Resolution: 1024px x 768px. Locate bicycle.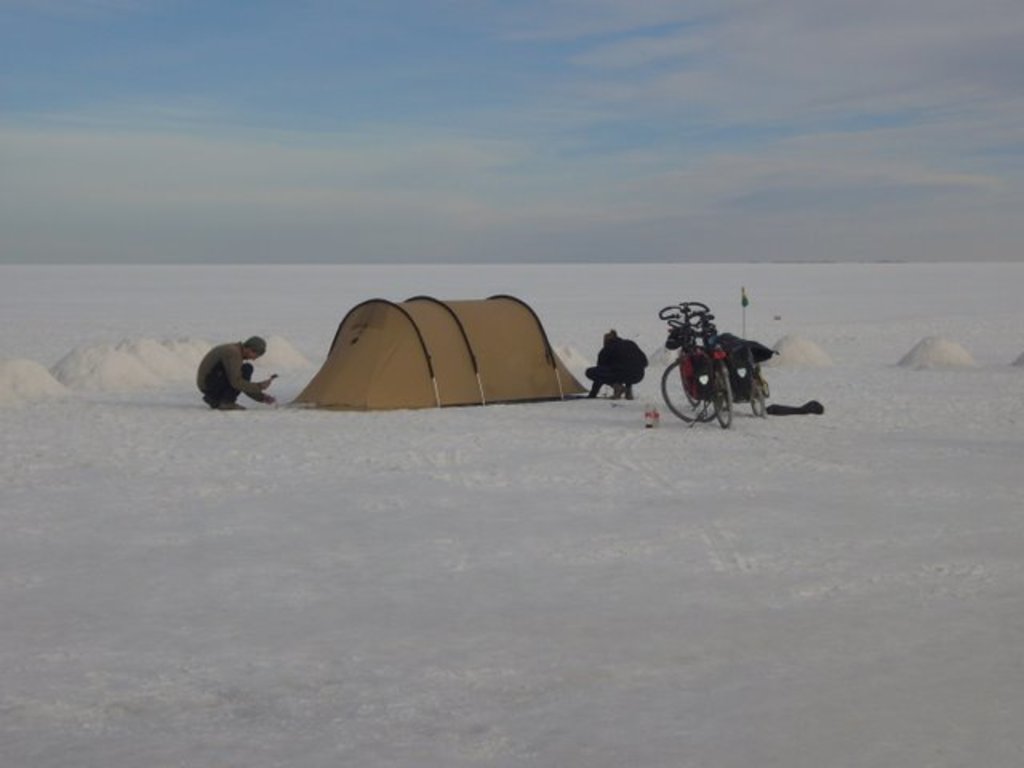
<bbox>688, 302, 766, 418</bbox>.
